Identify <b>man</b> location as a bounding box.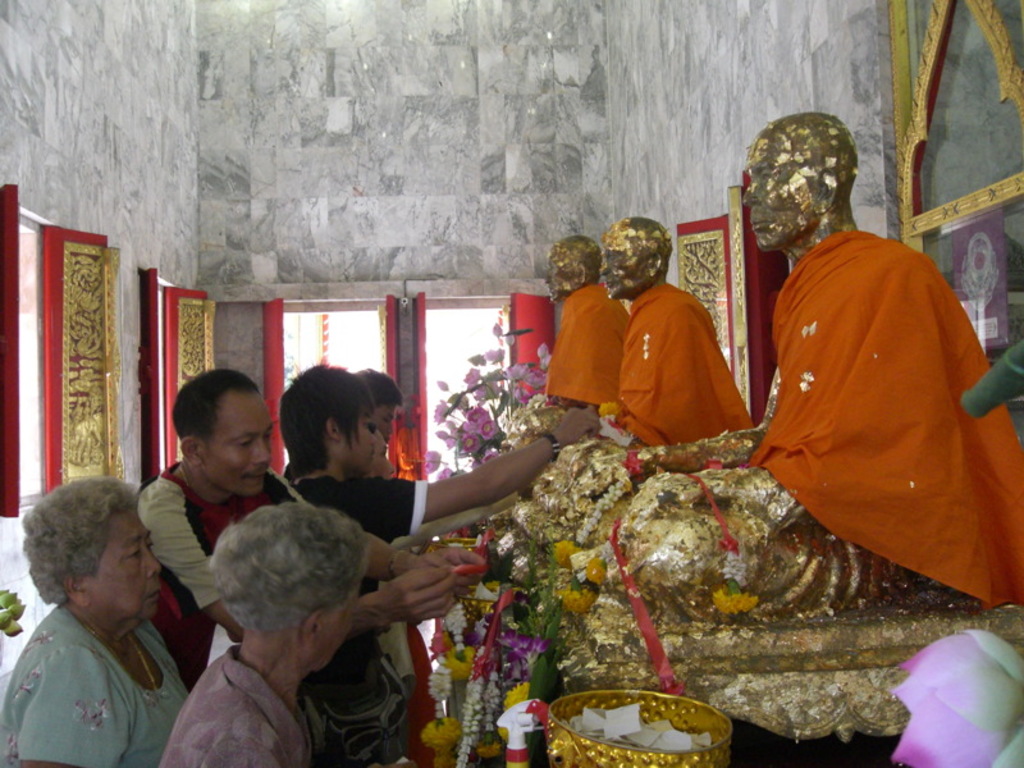
(x1=568, y1=109, x2=1023, y2=630).
